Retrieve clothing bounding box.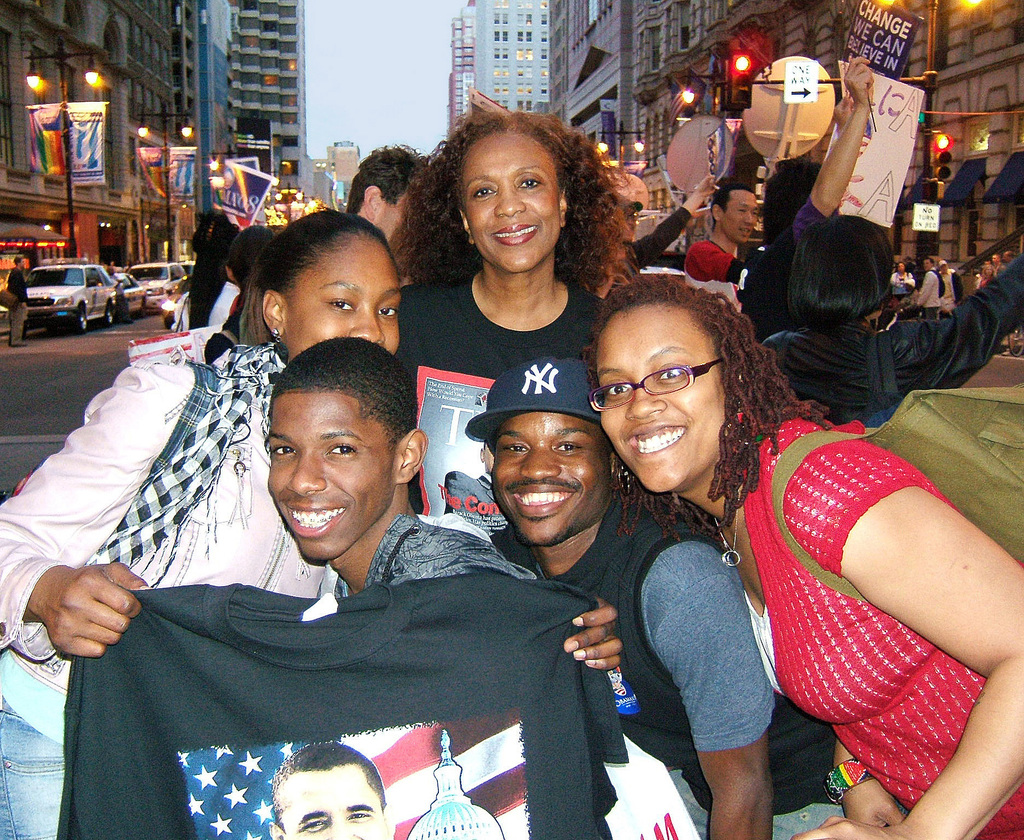
Bounding box: l=685, t=241, r=743, b=312.
